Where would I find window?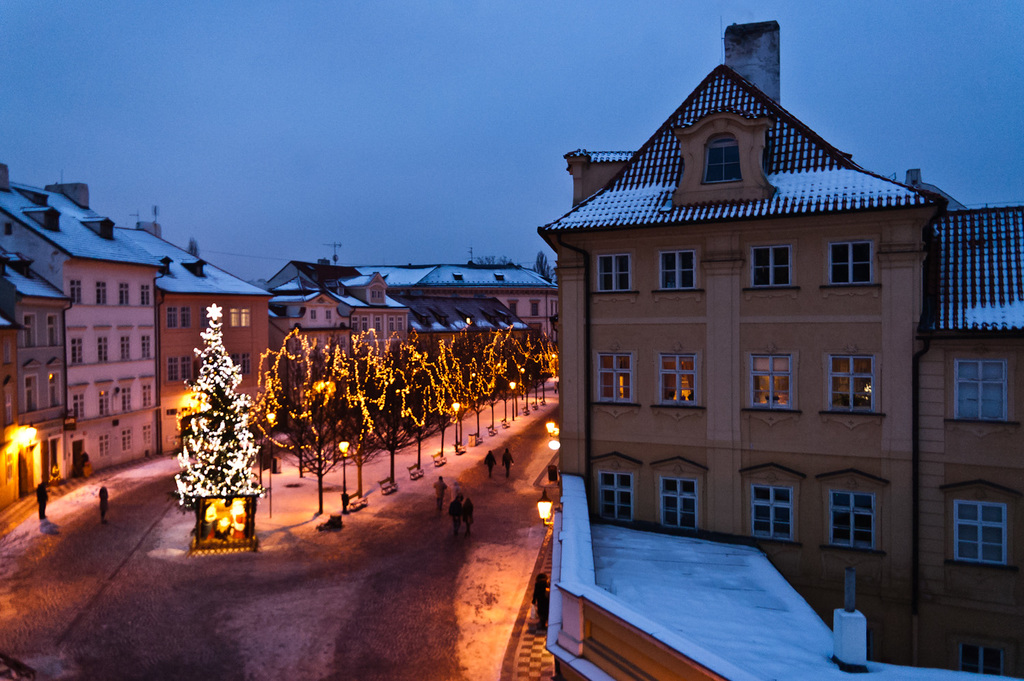
At <box>828,352,881,420</box>.
